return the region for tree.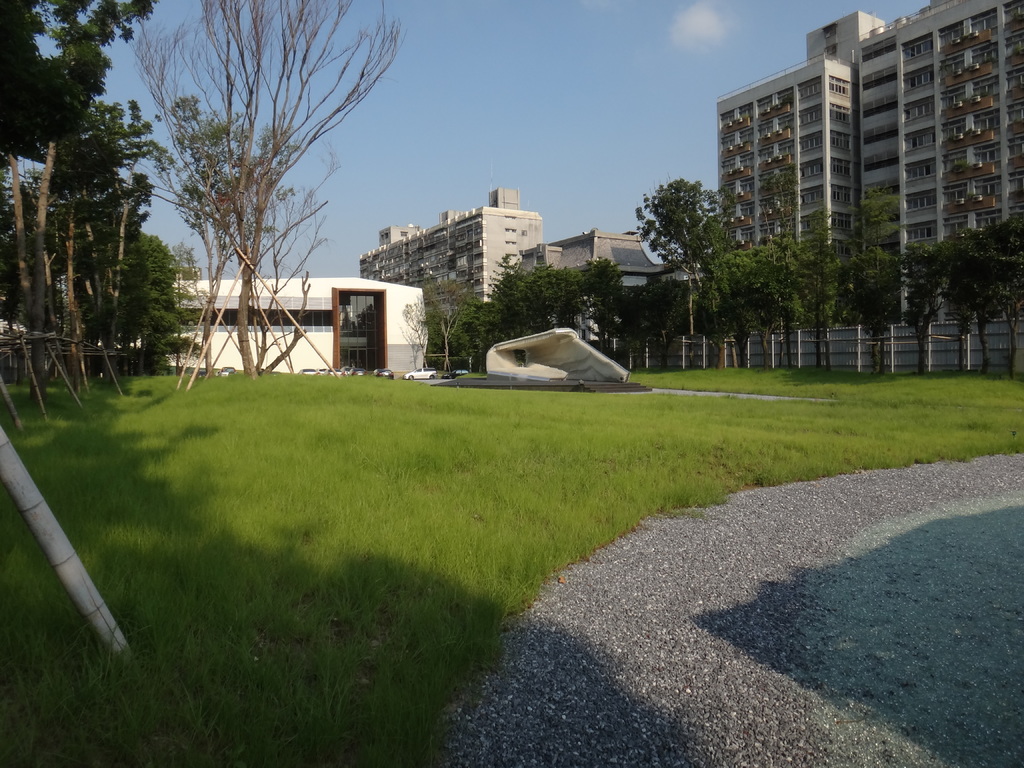
box=[40, 97, 167, 390].
